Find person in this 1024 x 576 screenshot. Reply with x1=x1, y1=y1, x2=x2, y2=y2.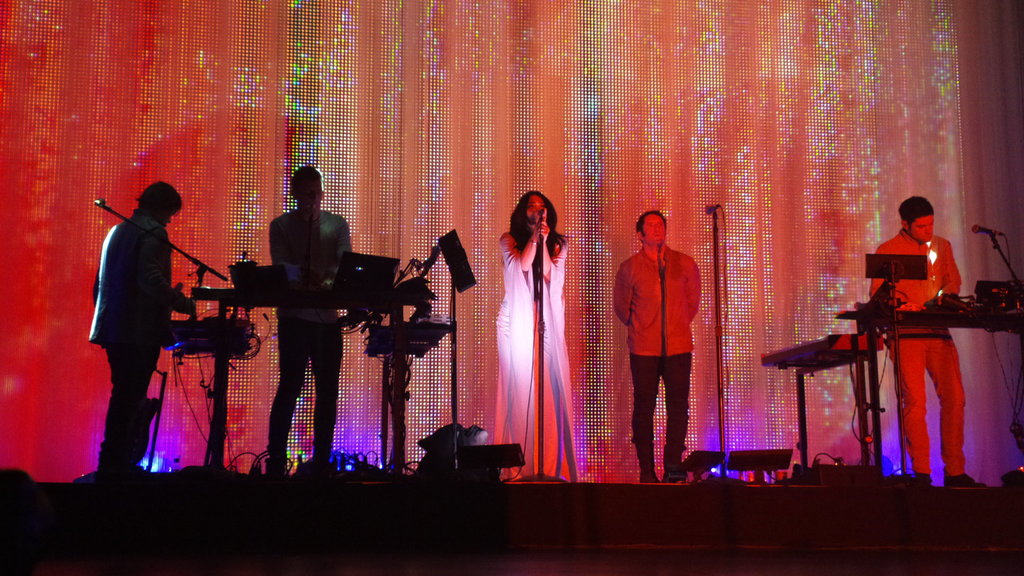
x1=612, y1=207, x2=700, y2=478.
